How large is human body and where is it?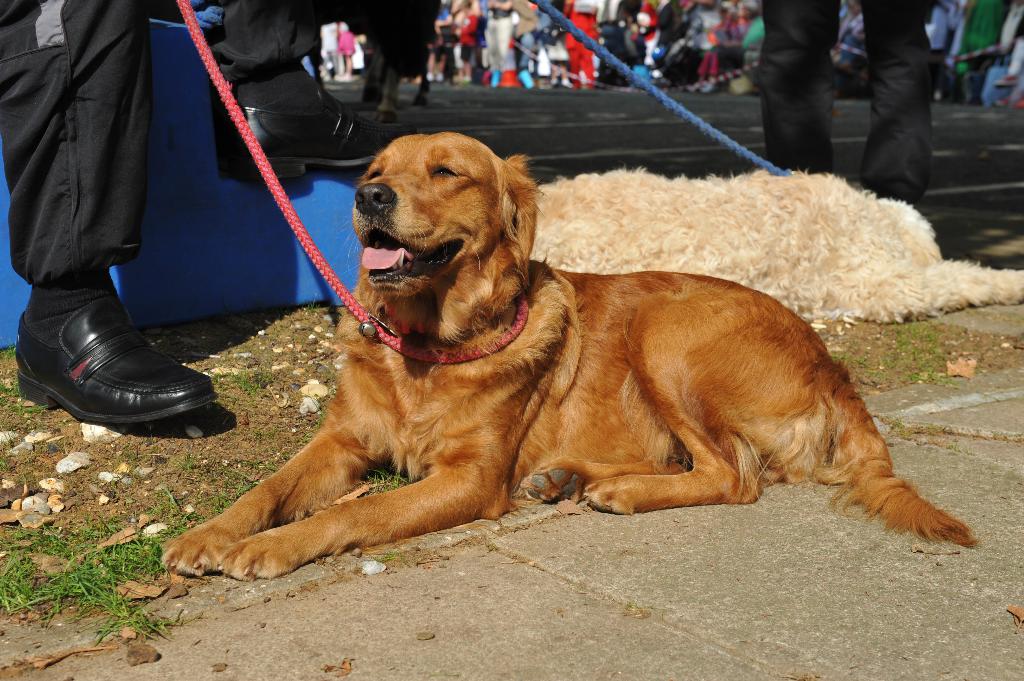
Bounding box: pyautogui.locateOnScreen(486, 0, 512, 90).
